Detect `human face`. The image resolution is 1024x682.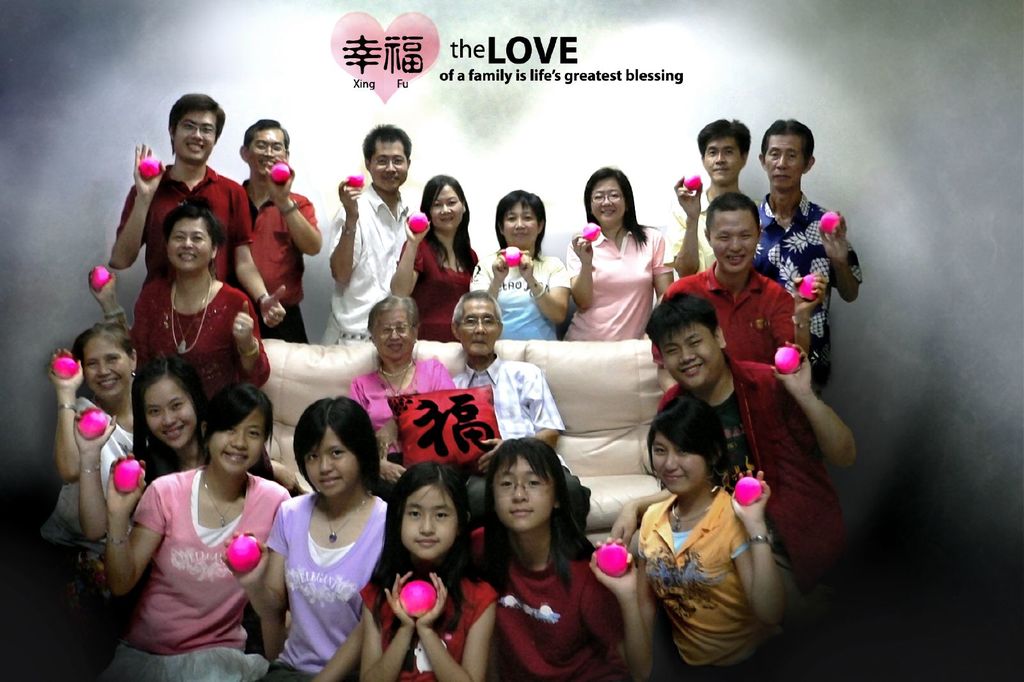
{"left": 84, "top": 337, "right": 135, "bottom": 397}.
